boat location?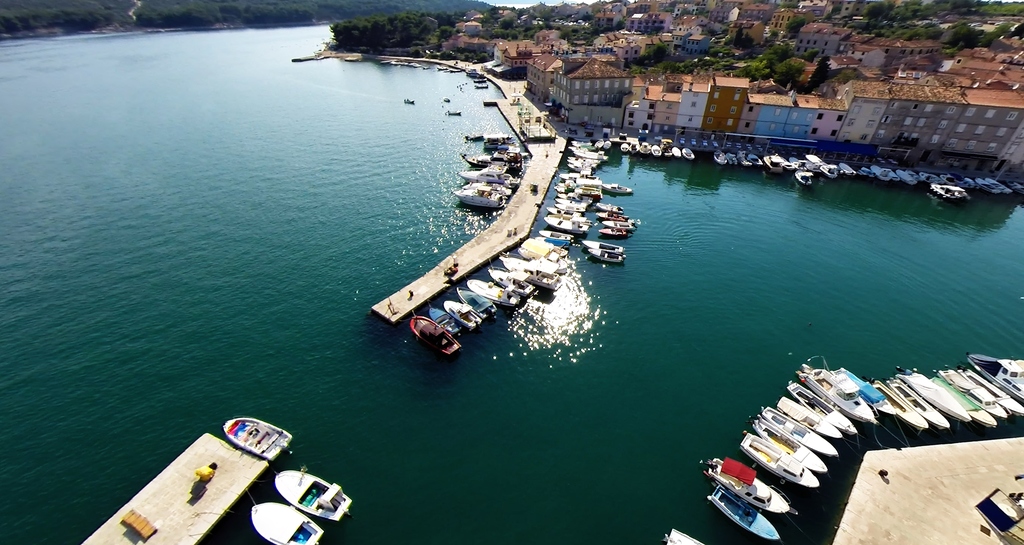
locate(892, 171, 893, 181)
